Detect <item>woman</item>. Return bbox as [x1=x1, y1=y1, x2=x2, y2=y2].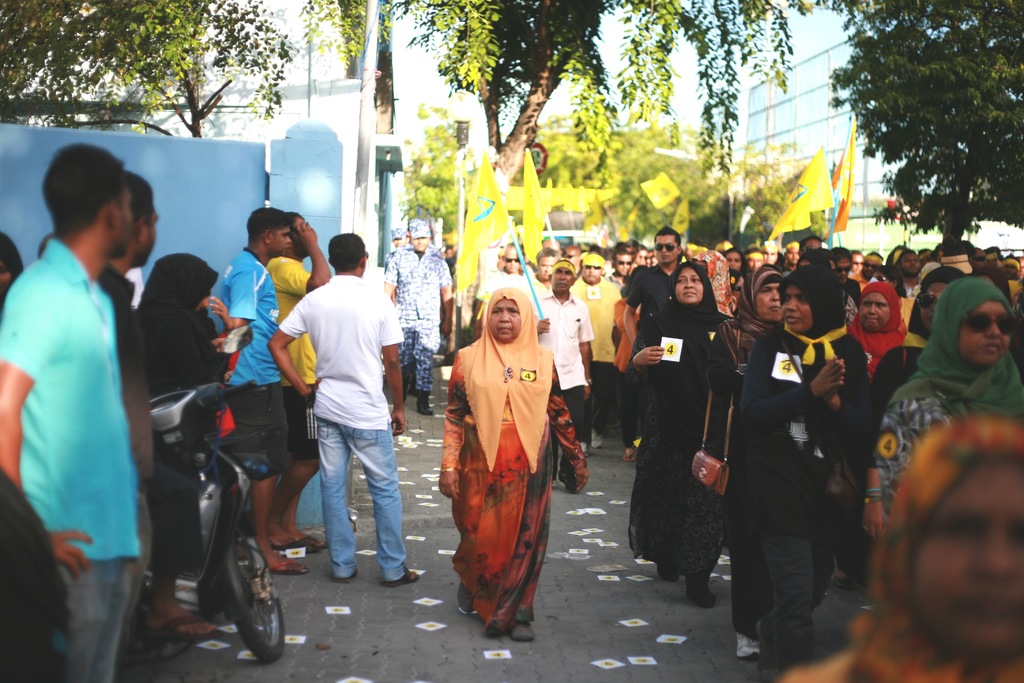
[x1=726, y1=249, x2=758, y2=276].
